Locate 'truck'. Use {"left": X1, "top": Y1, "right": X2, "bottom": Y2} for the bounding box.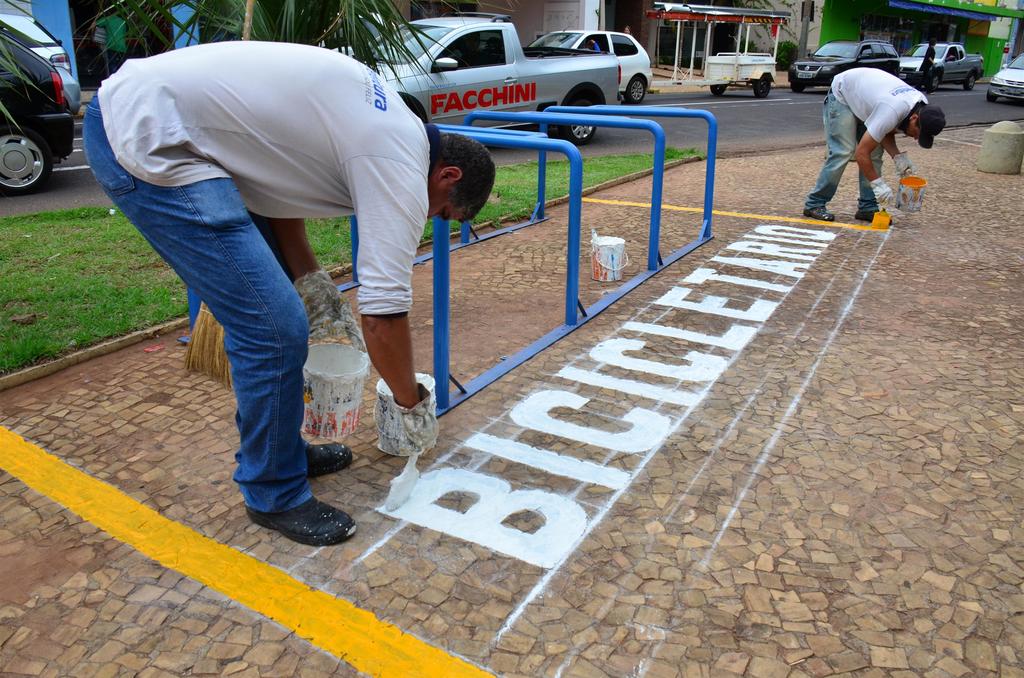
{"left": 899, "top": 40, "right": 986, "bottom": 93}.
